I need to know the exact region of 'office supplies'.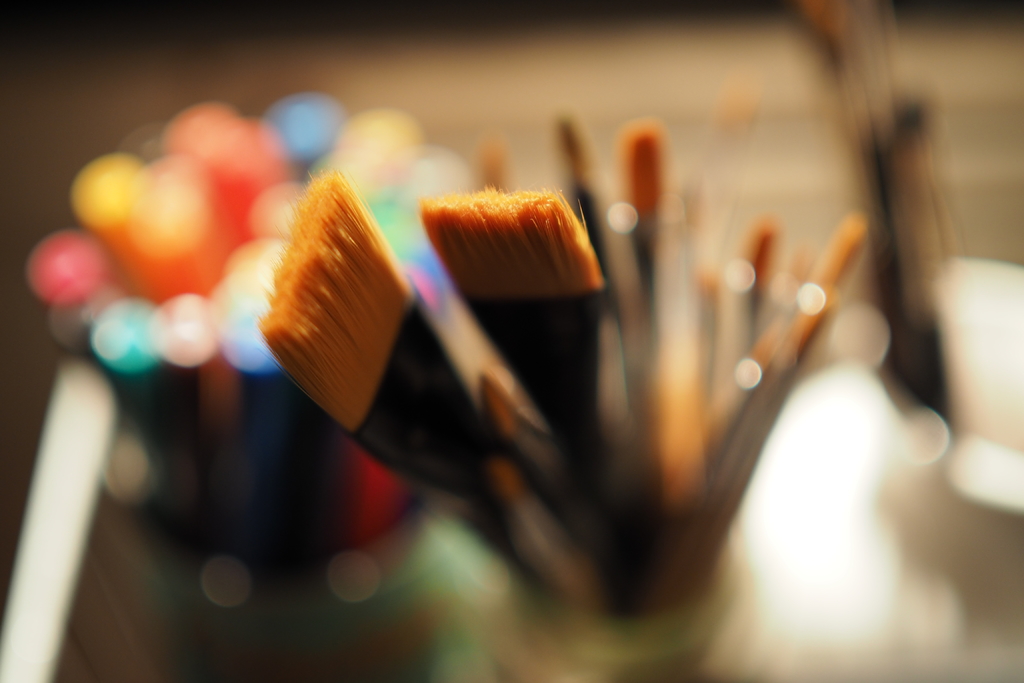
Region: locate(234, 285, 289, 493).
